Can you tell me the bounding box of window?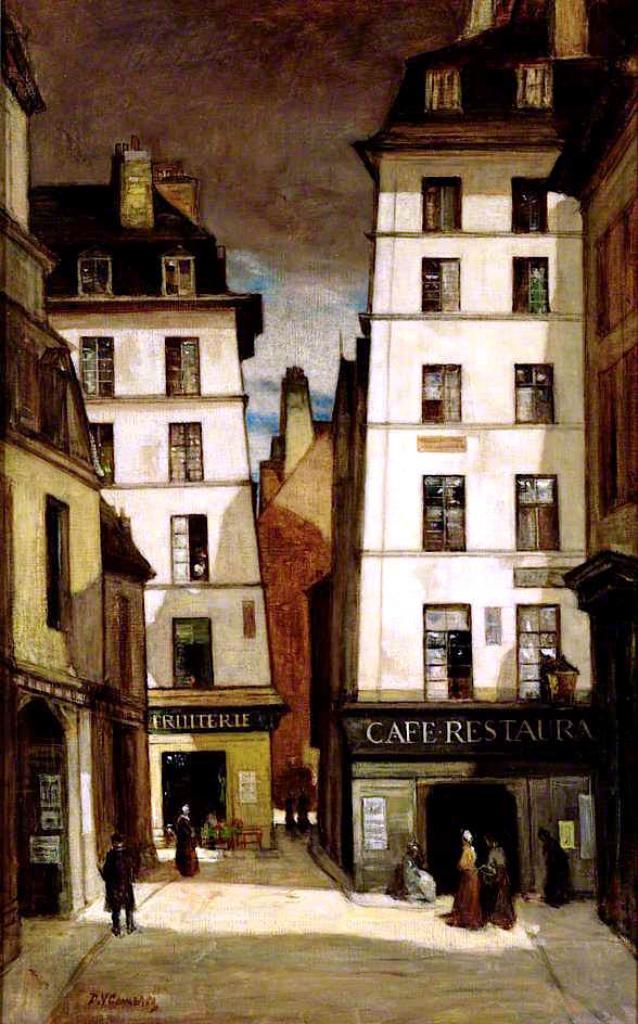
pyautogui.locateOnScreen(173, 619, 215, 683).
